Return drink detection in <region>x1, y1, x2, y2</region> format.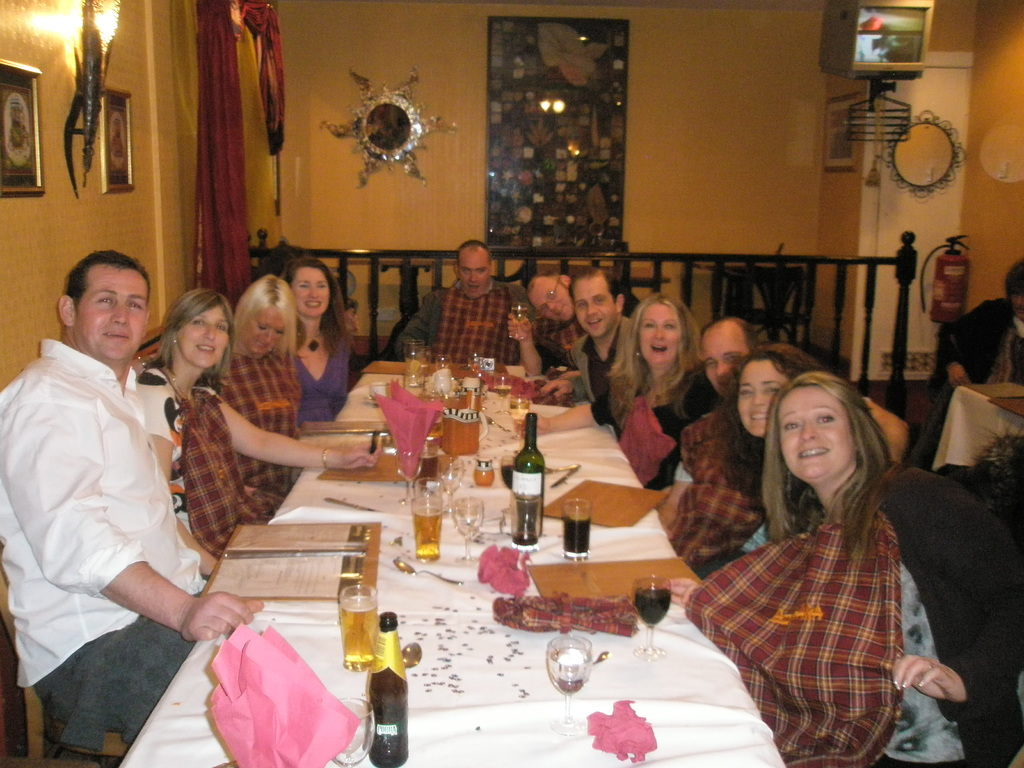
<region>511, 395, 526, 429</region>.
